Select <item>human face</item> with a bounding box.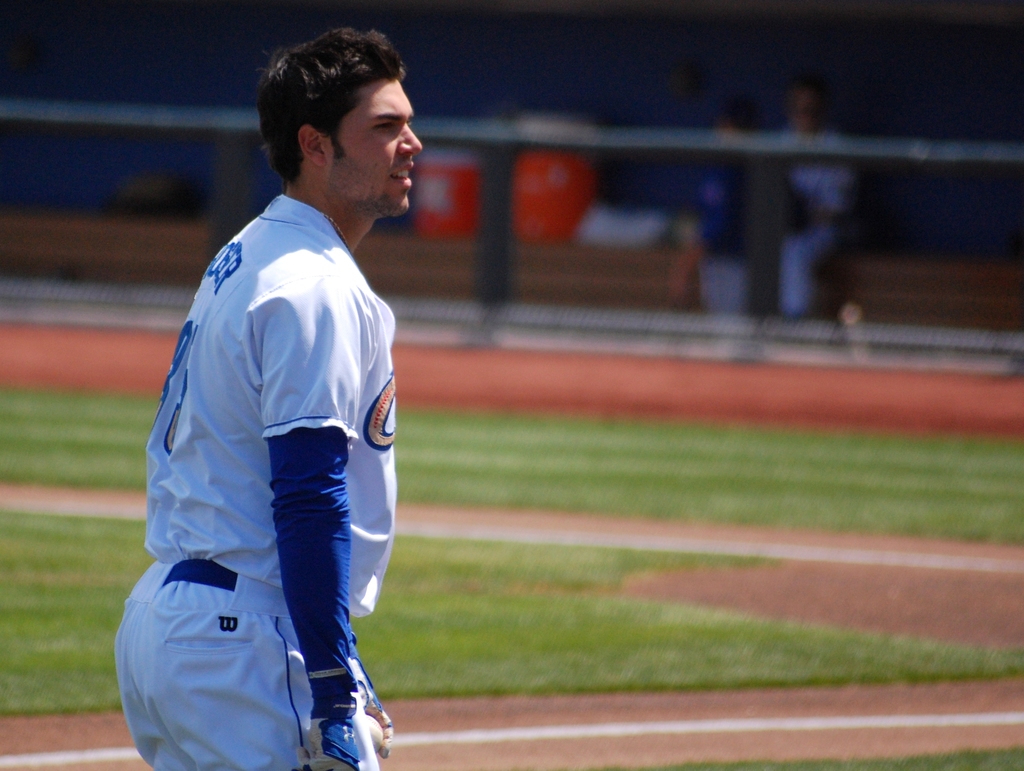
crop(321, 74, 422, 210).
